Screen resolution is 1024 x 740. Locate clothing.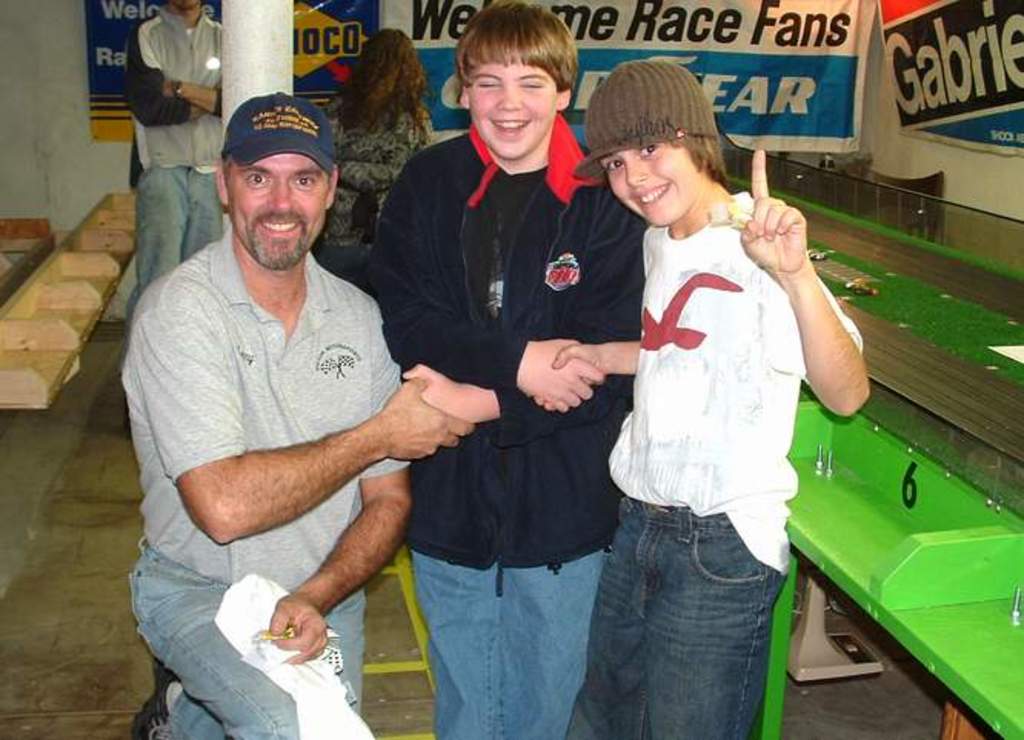
bbox(323, 100, 431, 249).
